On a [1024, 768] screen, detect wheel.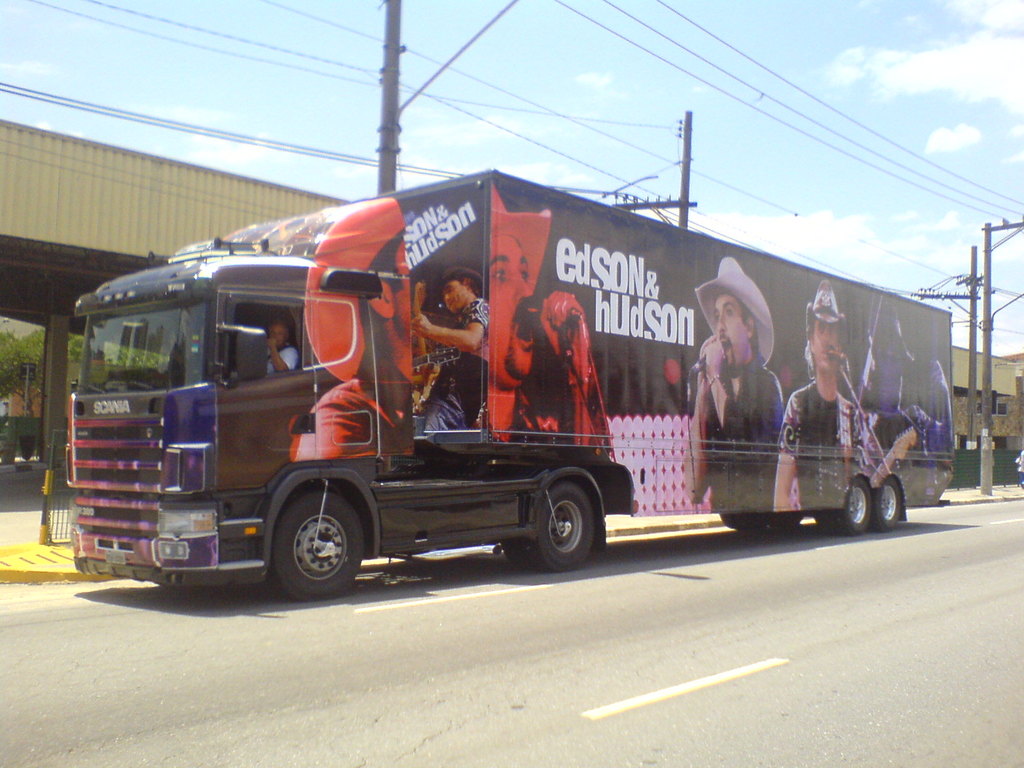
left=262, top=495, right=357, bottom=590.
